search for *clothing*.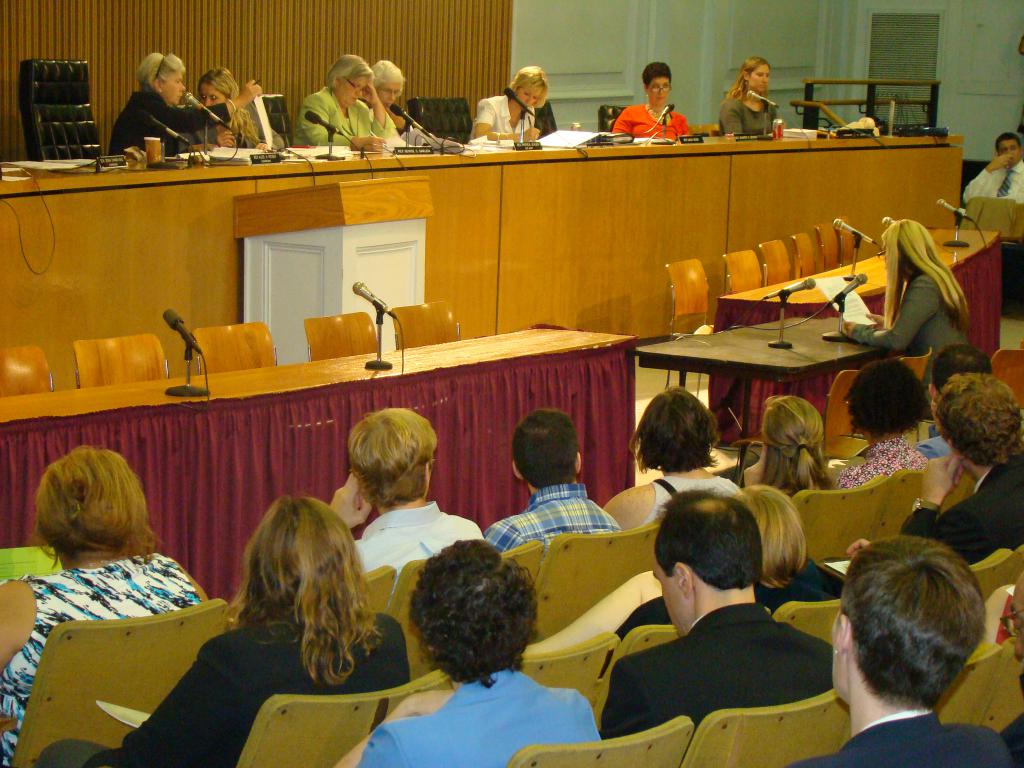
Found at [0,552,204,767].
